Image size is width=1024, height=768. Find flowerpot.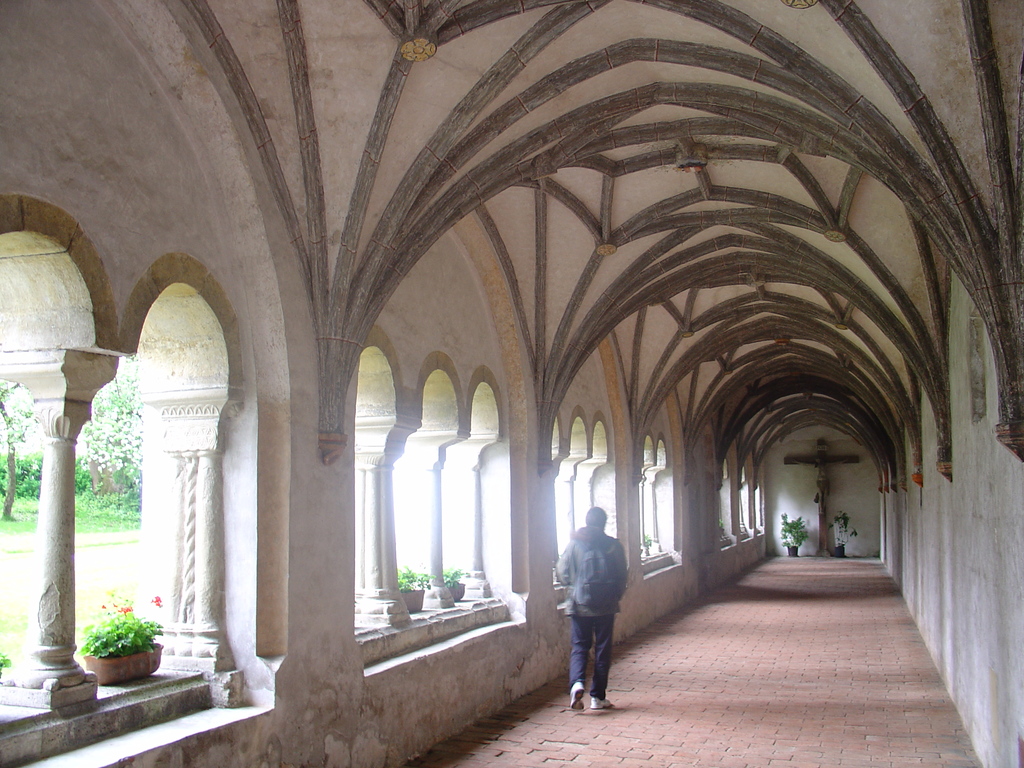
785,546,800,556.
